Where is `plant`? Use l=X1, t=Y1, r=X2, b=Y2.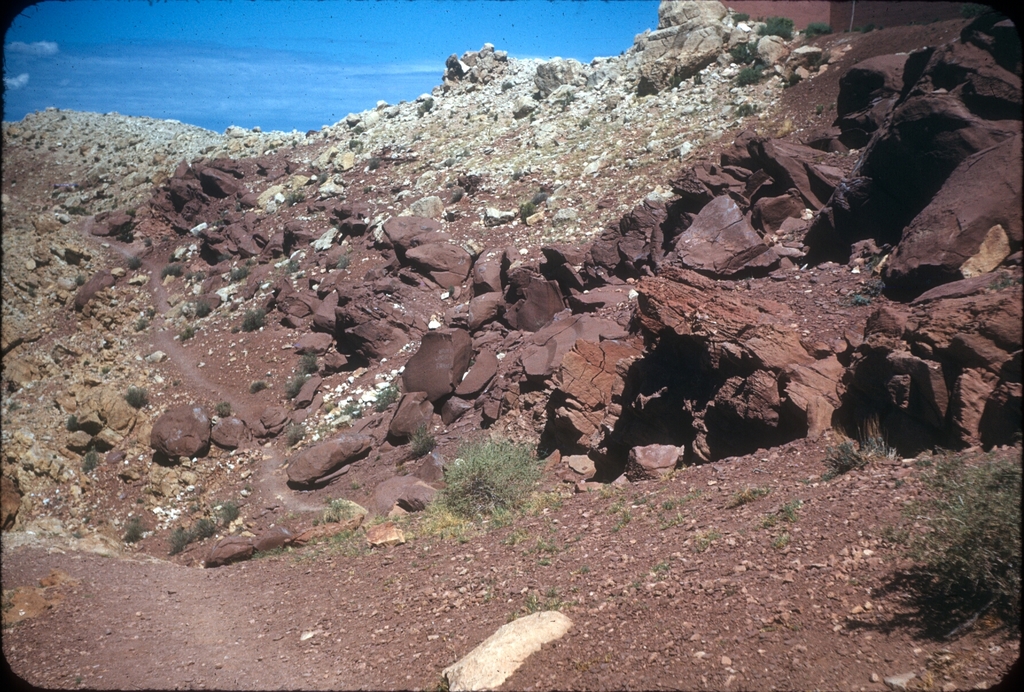
l=196, t=300, r=212, b=318.
